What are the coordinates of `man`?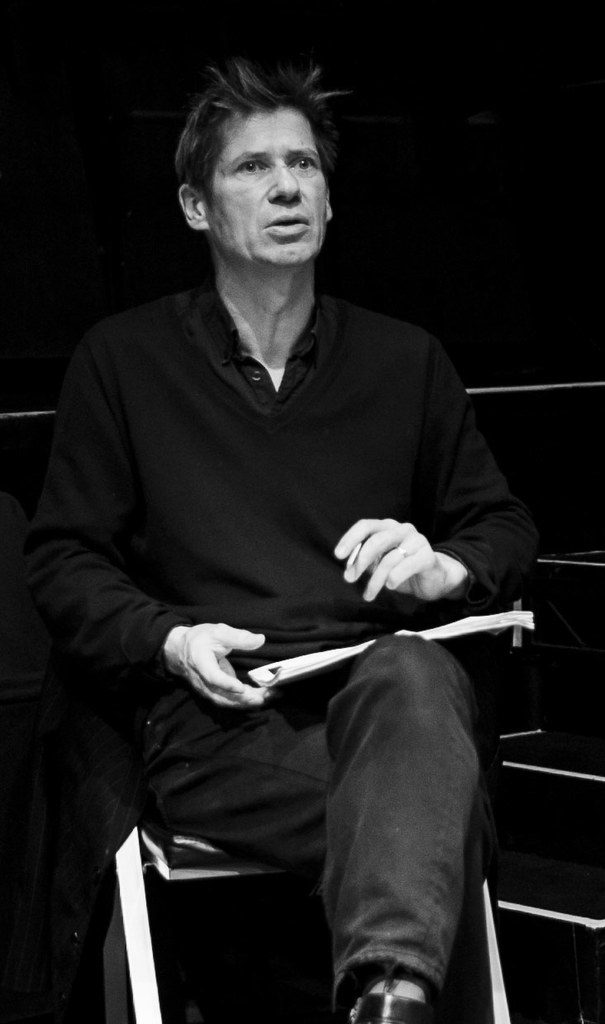
box(43, 30, 530, 993).
